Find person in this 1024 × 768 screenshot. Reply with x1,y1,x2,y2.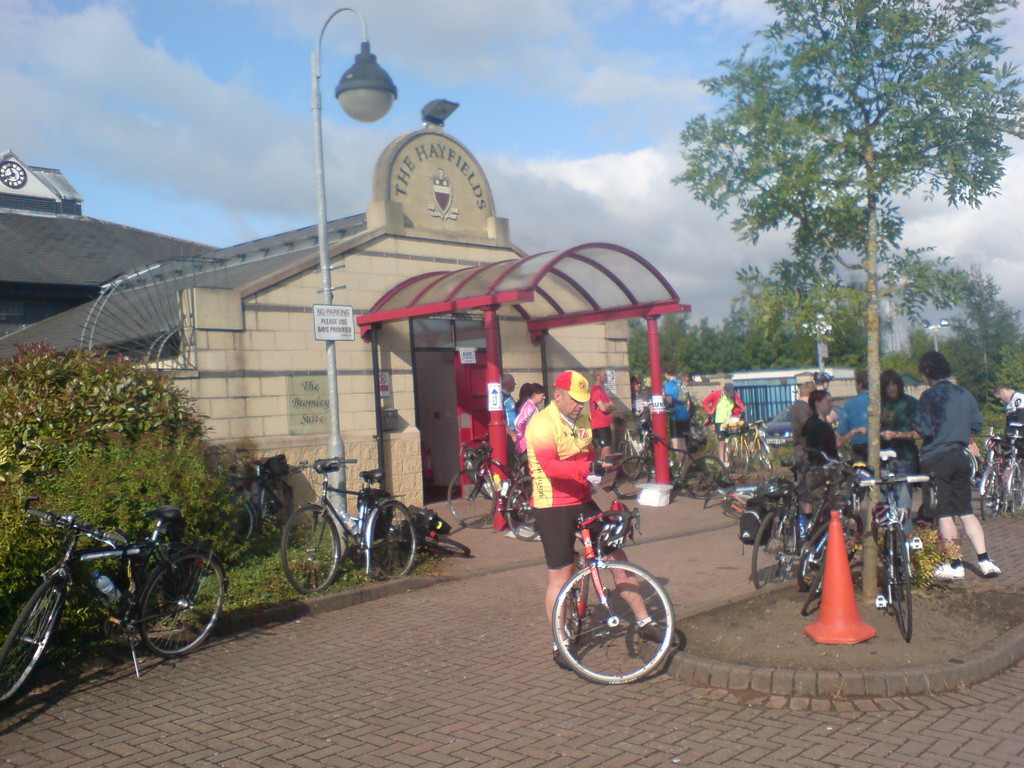
698,380,748,468.
